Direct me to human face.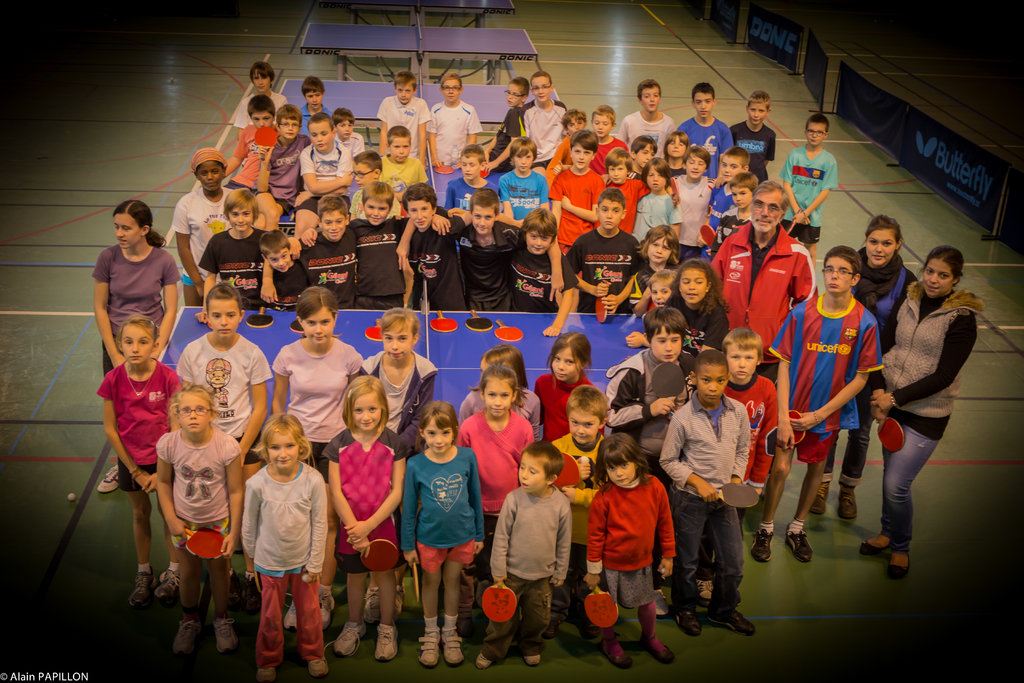
Direction: region(595, 454, 637, 486).
